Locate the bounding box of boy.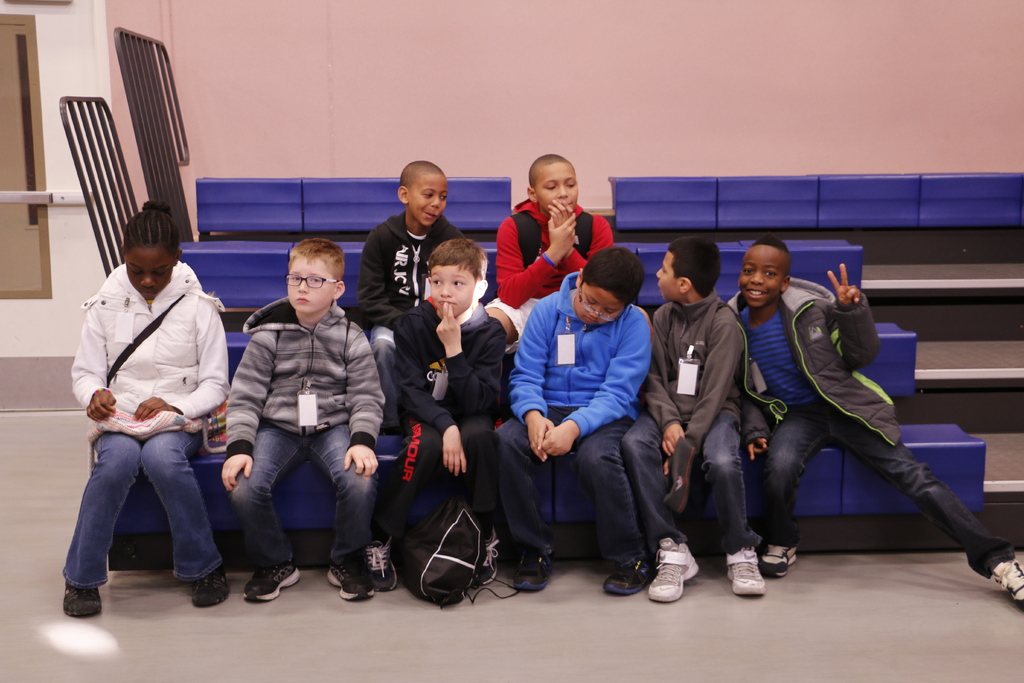
Bounding box: box(361, 239, 506, 593).
